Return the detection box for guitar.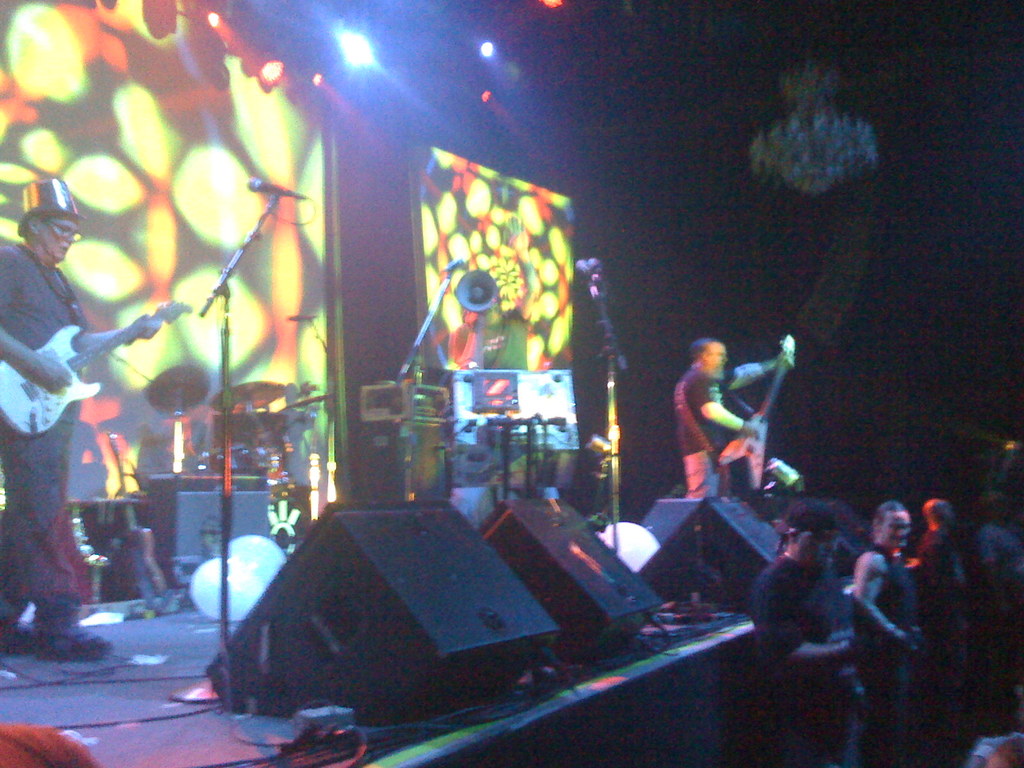
(x1=694, y1=374, x2=773, y2=491).
